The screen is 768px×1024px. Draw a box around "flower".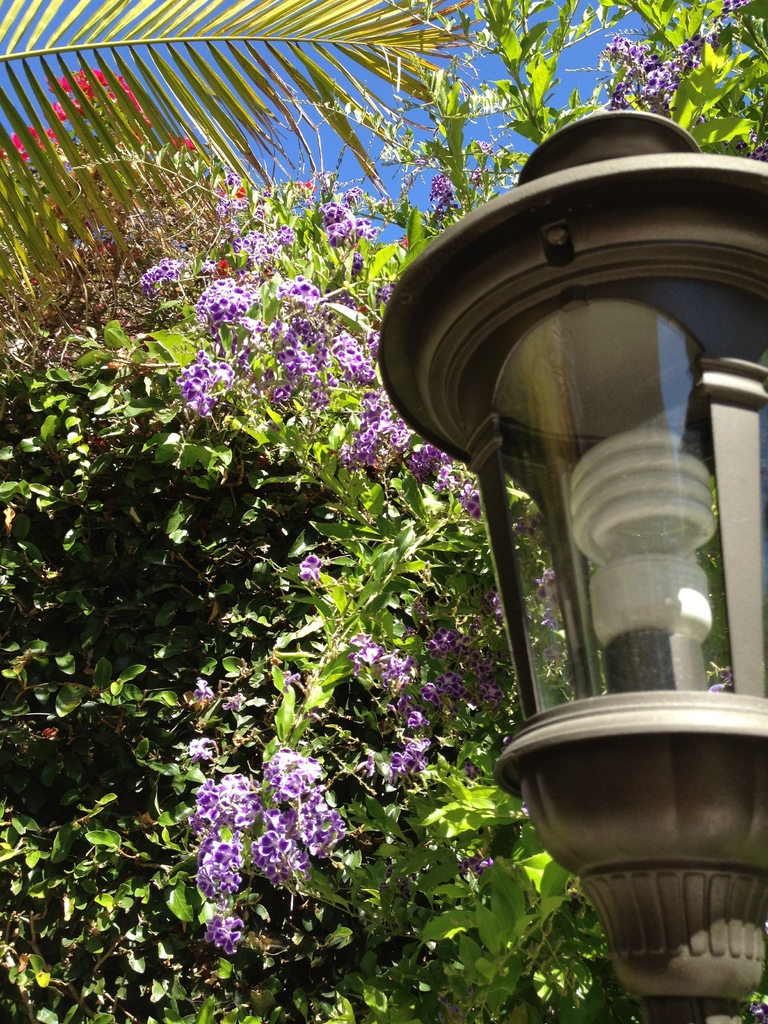
Rect(188, 686, 221, 712).
